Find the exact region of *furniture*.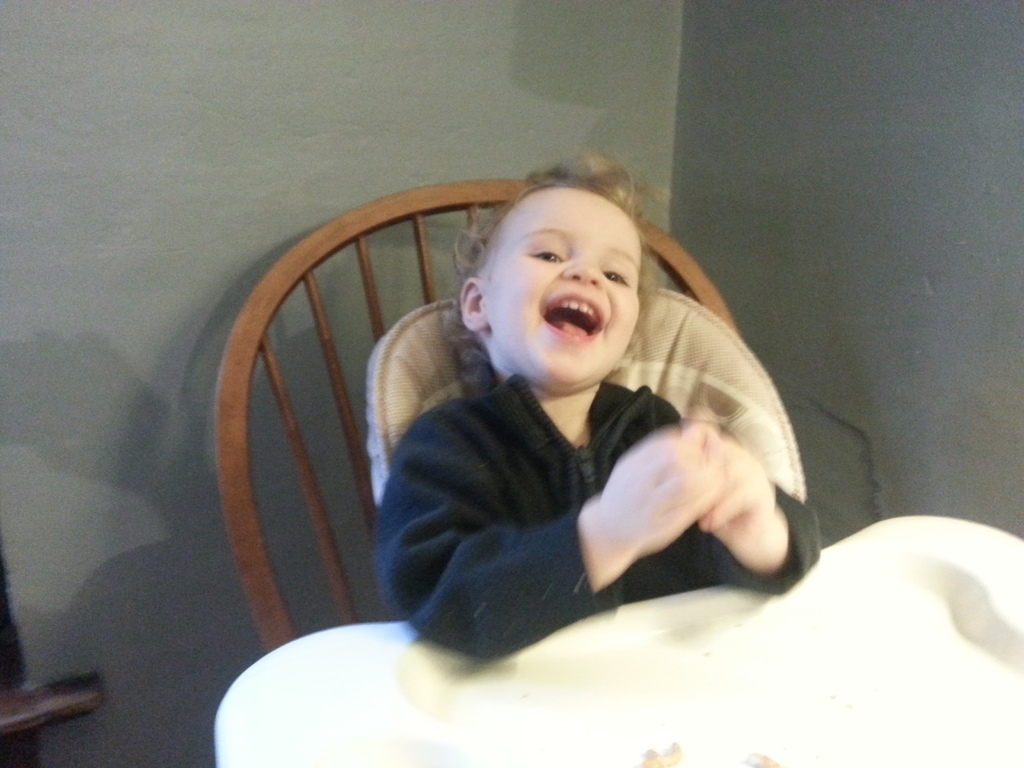
Exact region: 215, 517, 1023, 767.
